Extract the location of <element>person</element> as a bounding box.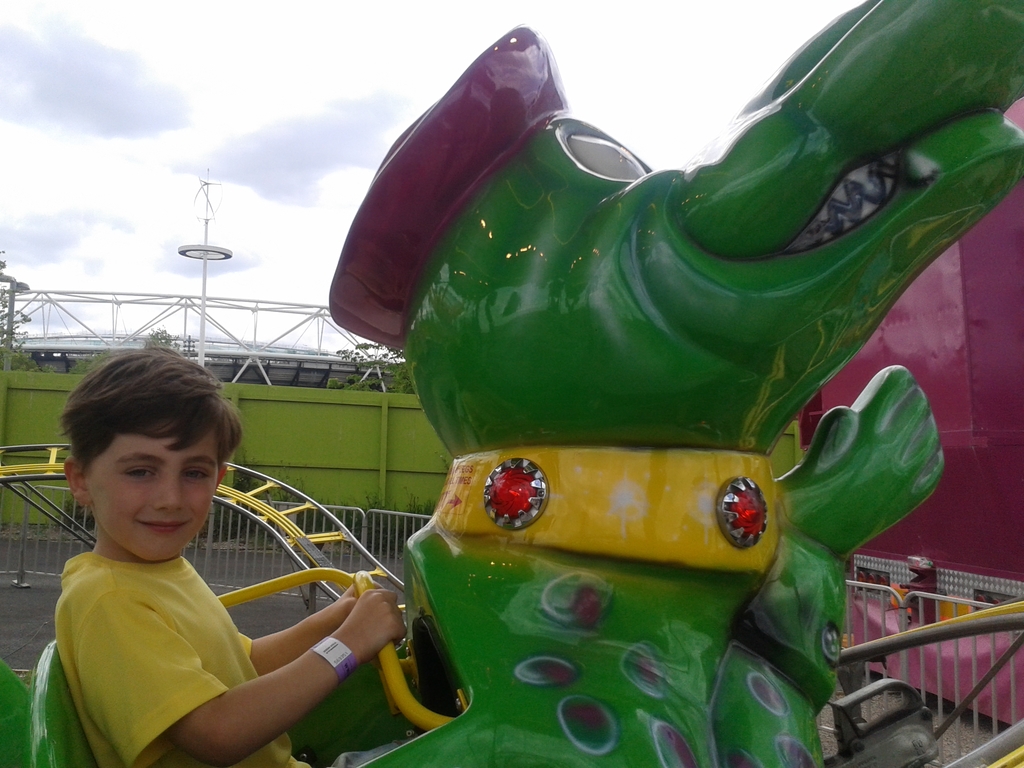
51:349:407:767.
